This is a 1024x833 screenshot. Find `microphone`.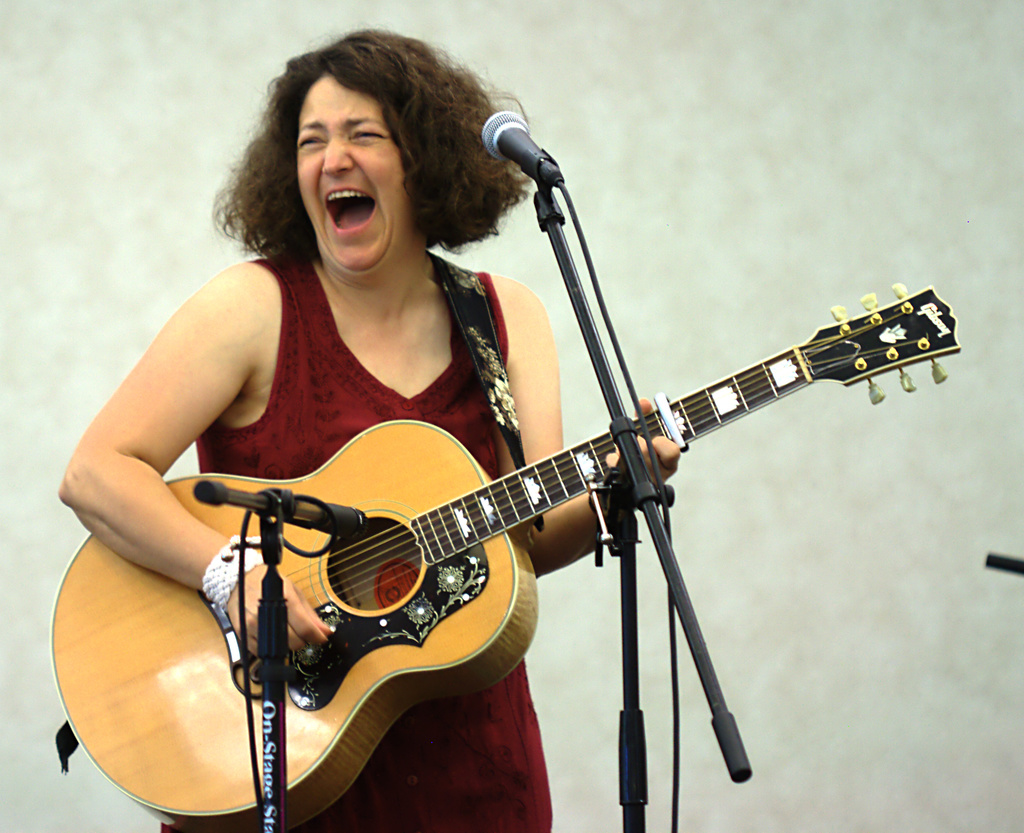
Bounding box: 180:485:369:549.
